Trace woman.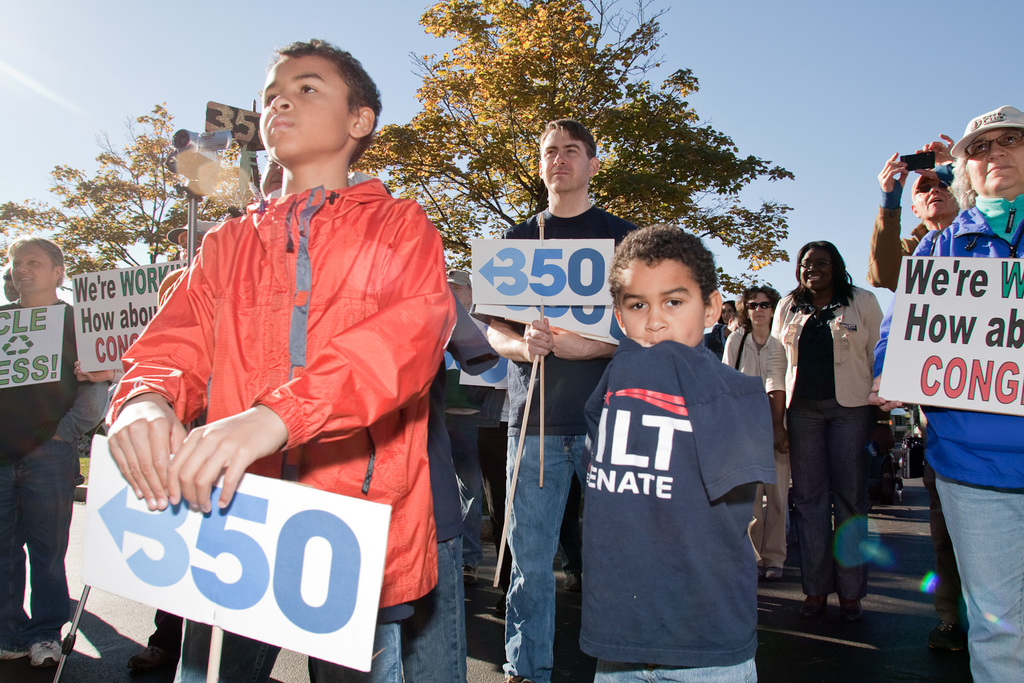
Traced to left=867, top=97, right=1023, bottom=682.
